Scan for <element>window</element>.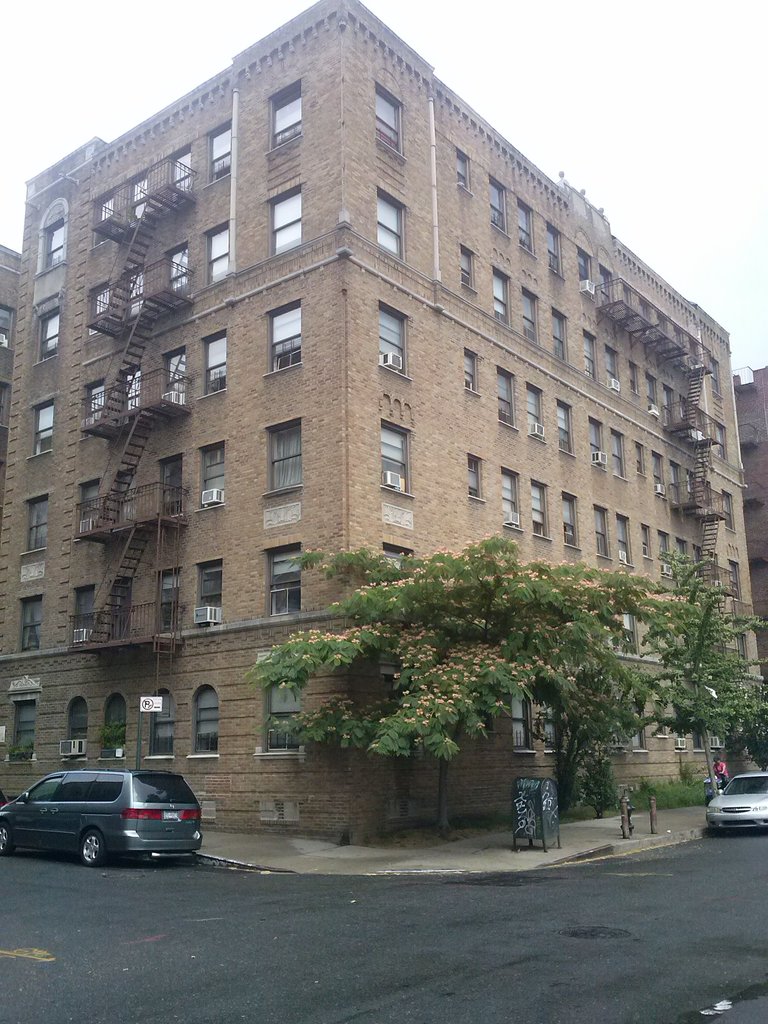
Scan result: box(660, 536, 667, 574).
